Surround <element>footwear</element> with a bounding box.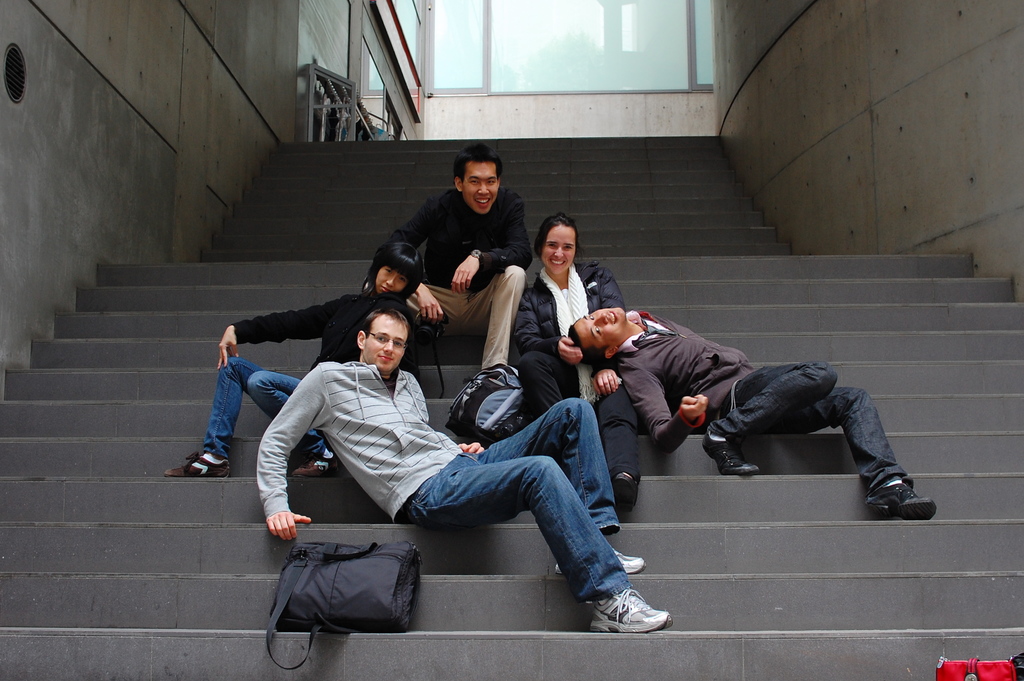
bbox=(610, 469, 635, 512).
